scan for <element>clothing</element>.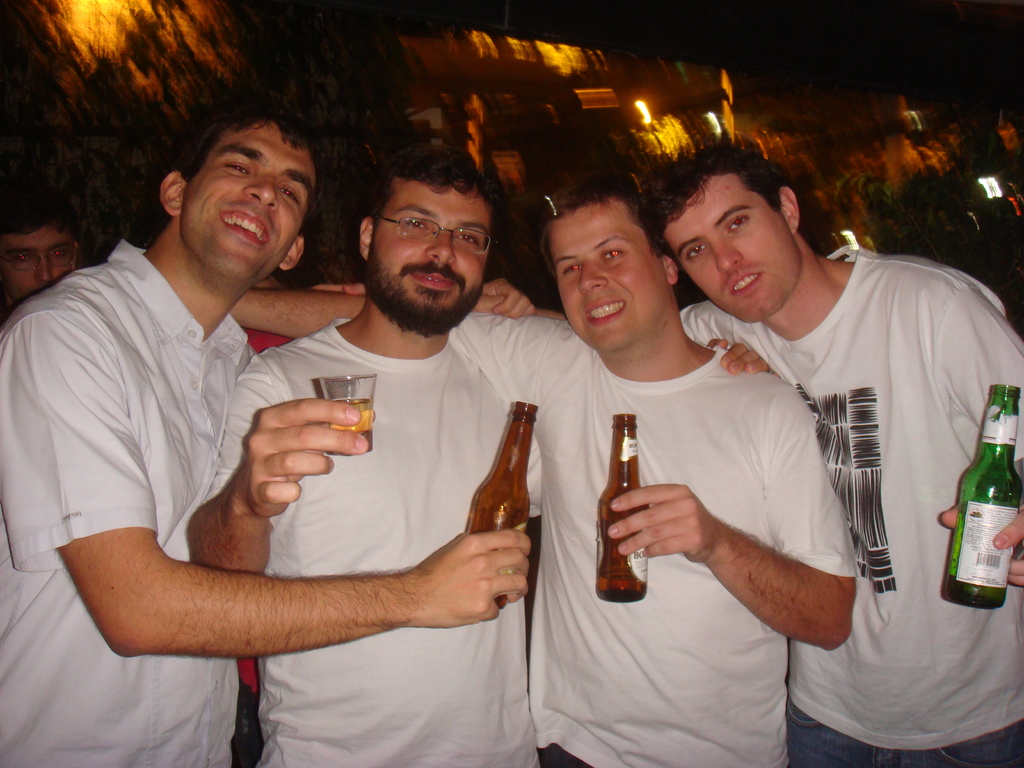
Scan result: [733, 219, 1006, 737].
